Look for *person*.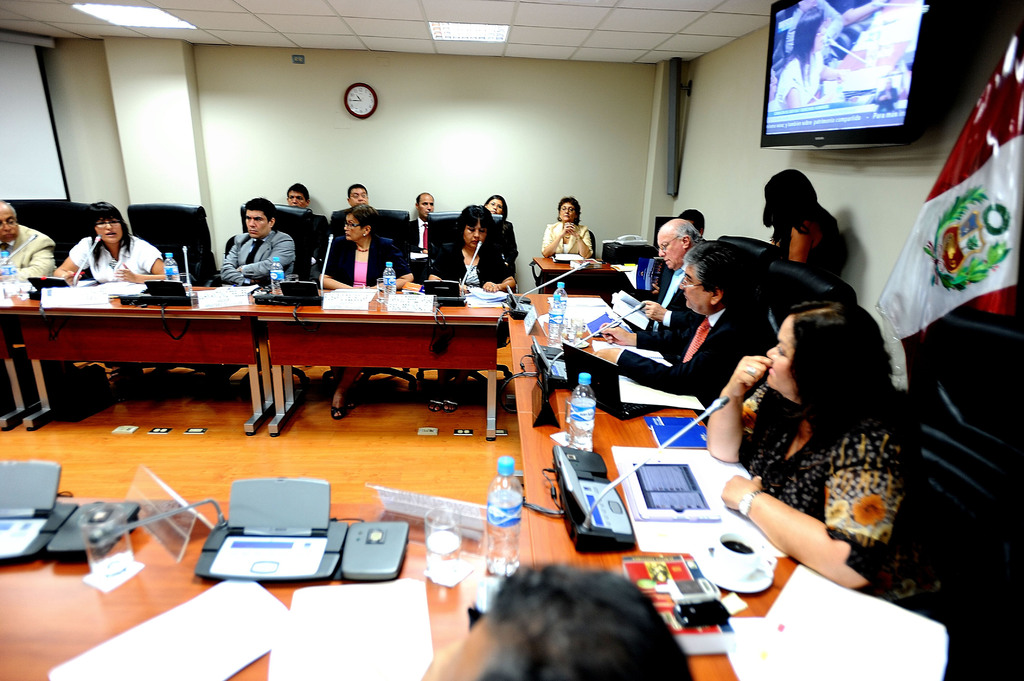
Found: <bbox>710, 291, 952, 621</bbox>.
